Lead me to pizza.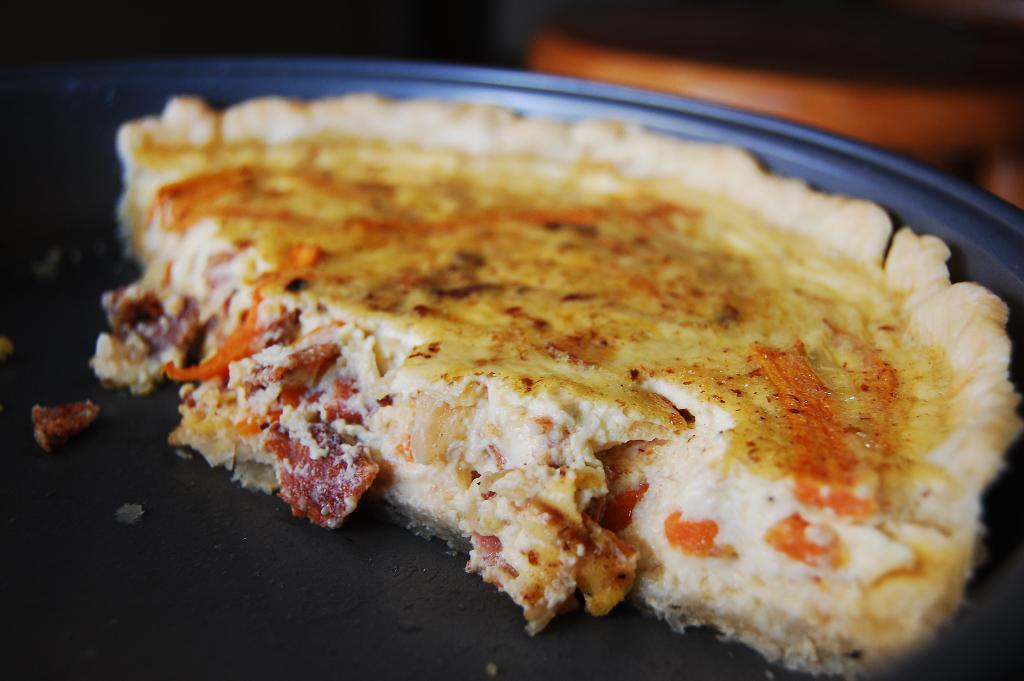
Lead to x1=41 y1=64 x2=1011 y2=665.
